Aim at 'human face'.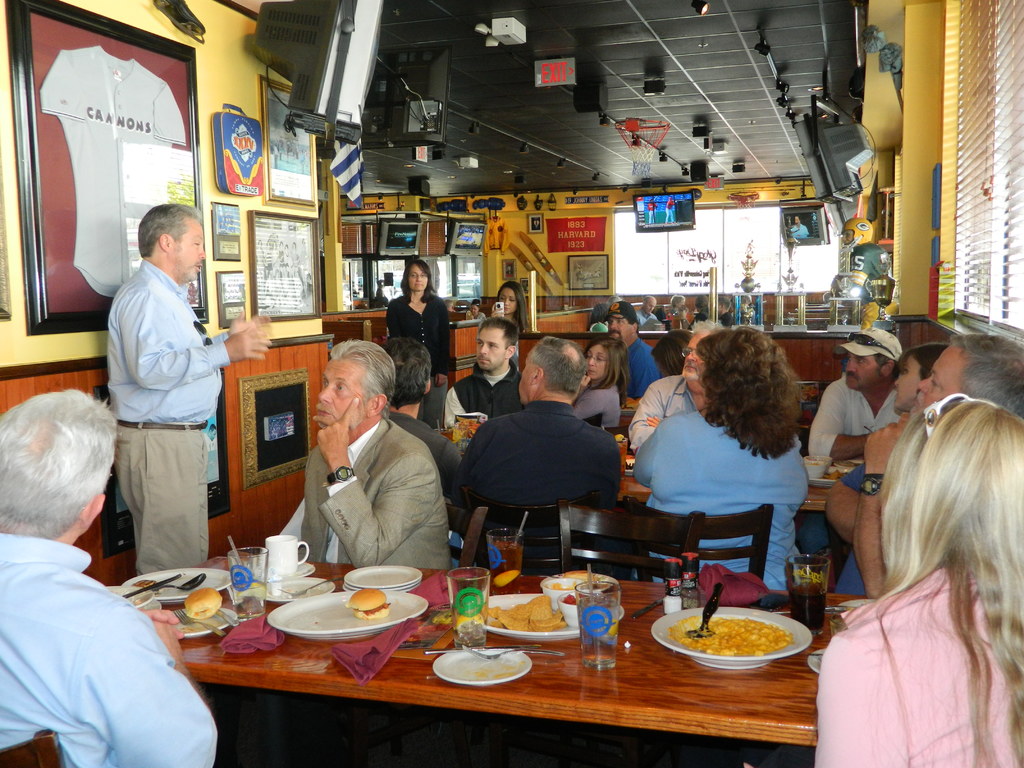
Aimed at pyautogui.locateOnScreen(681, 335, 710, 385).
